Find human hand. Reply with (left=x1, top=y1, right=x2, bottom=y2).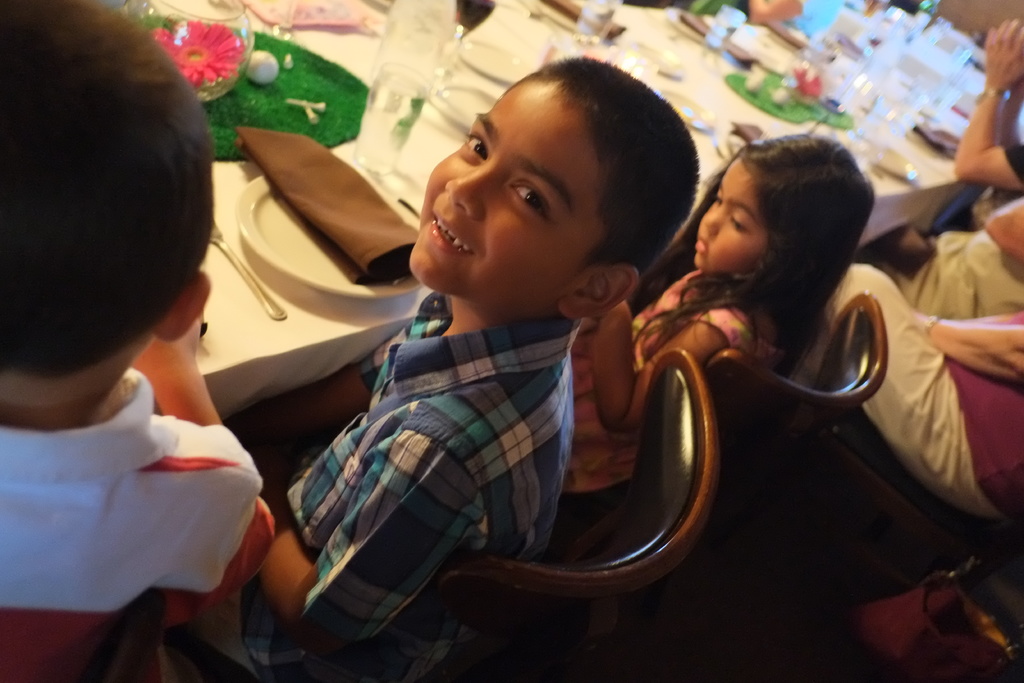
(left=987, top=17, right=1023, bottom=88).
